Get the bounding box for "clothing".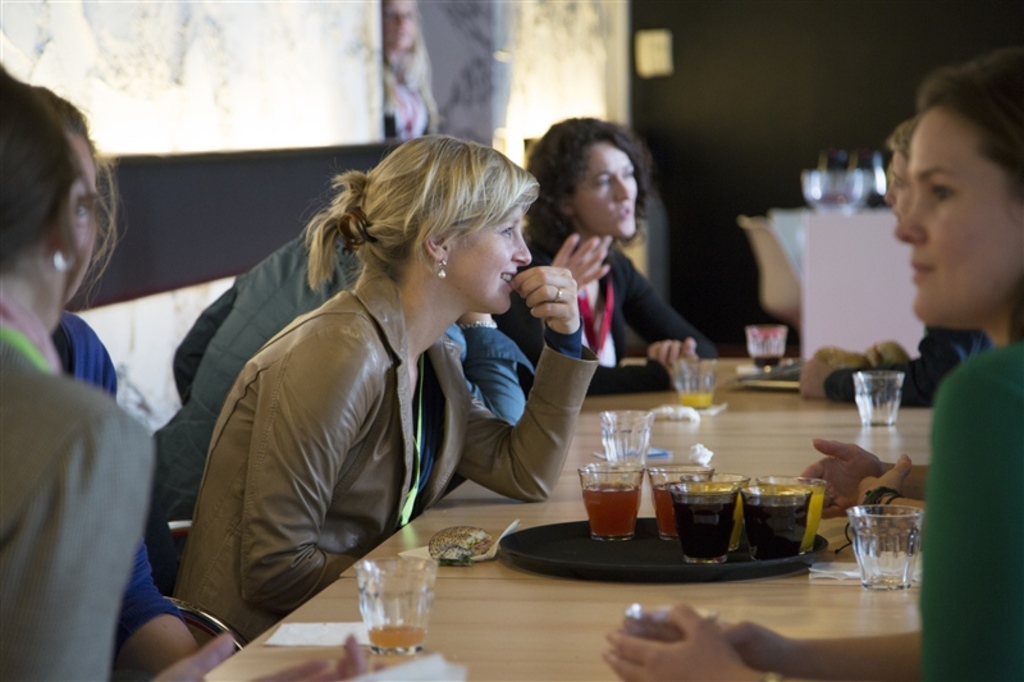
494 207 732 389.
